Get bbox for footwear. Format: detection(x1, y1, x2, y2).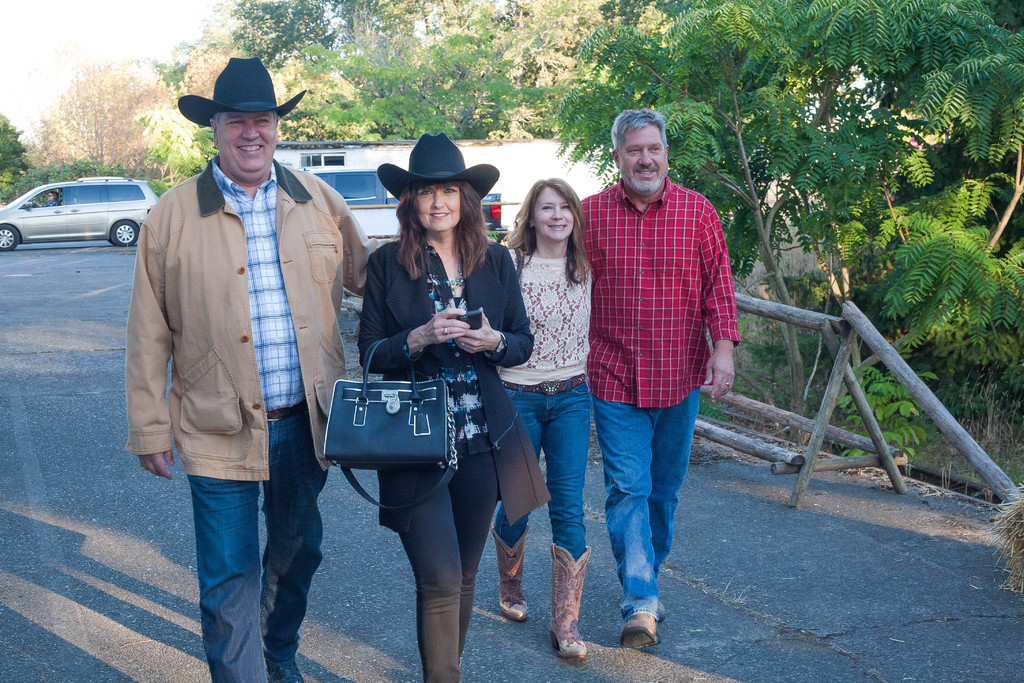
detection(652, 600, 662, 627).
